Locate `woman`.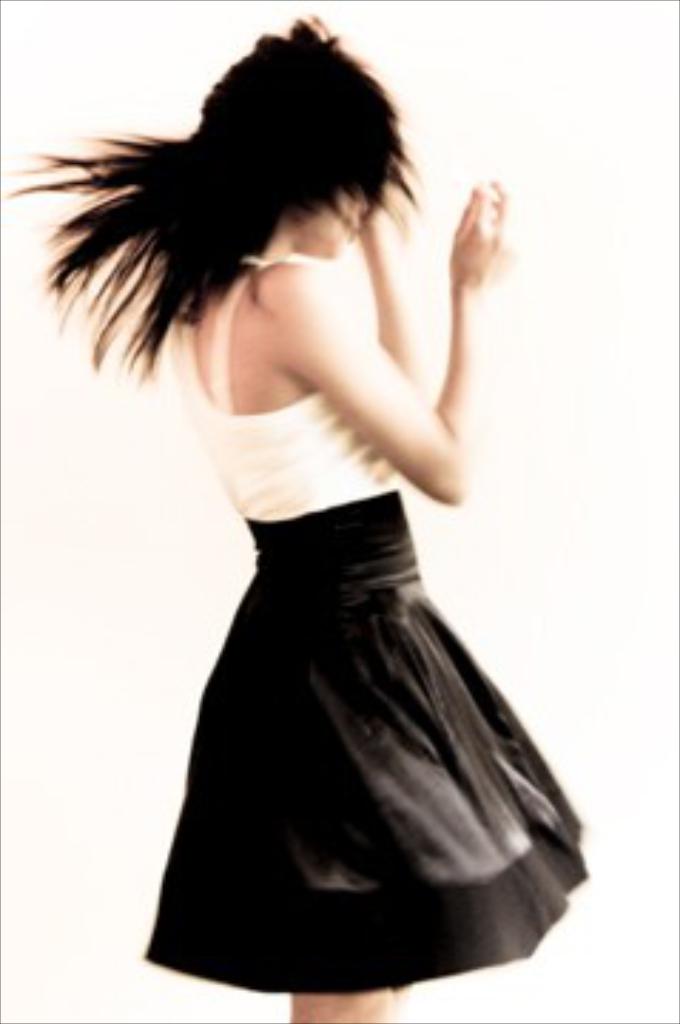
Bounding box: [6, 17, 592, 1021].
